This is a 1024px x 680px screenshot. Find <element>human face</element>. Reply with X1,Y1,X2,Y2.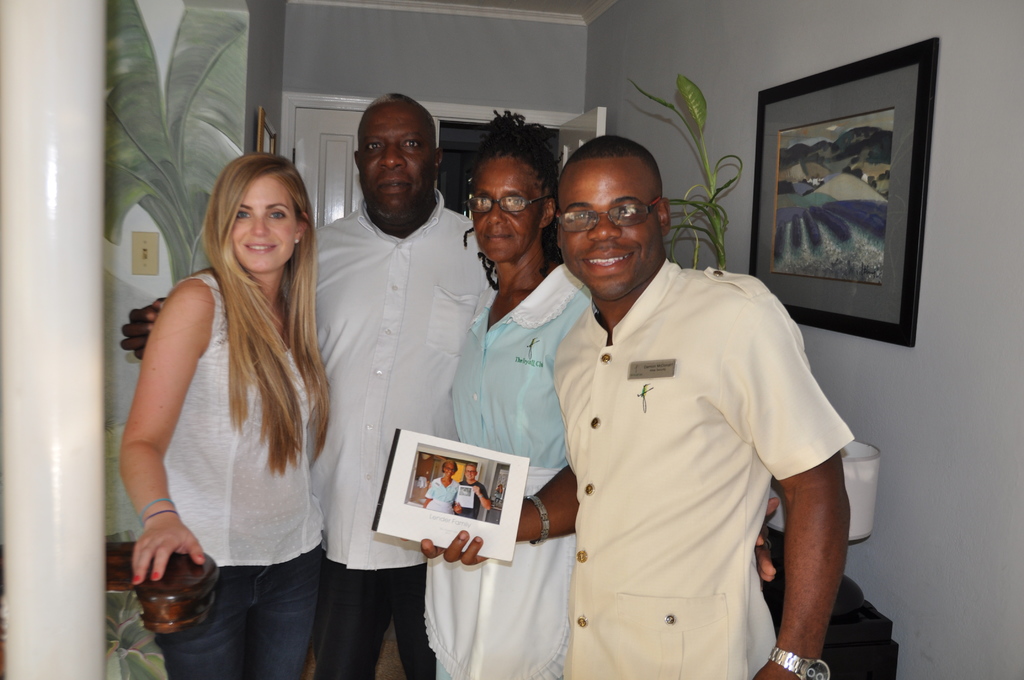
465,465,477,479.
